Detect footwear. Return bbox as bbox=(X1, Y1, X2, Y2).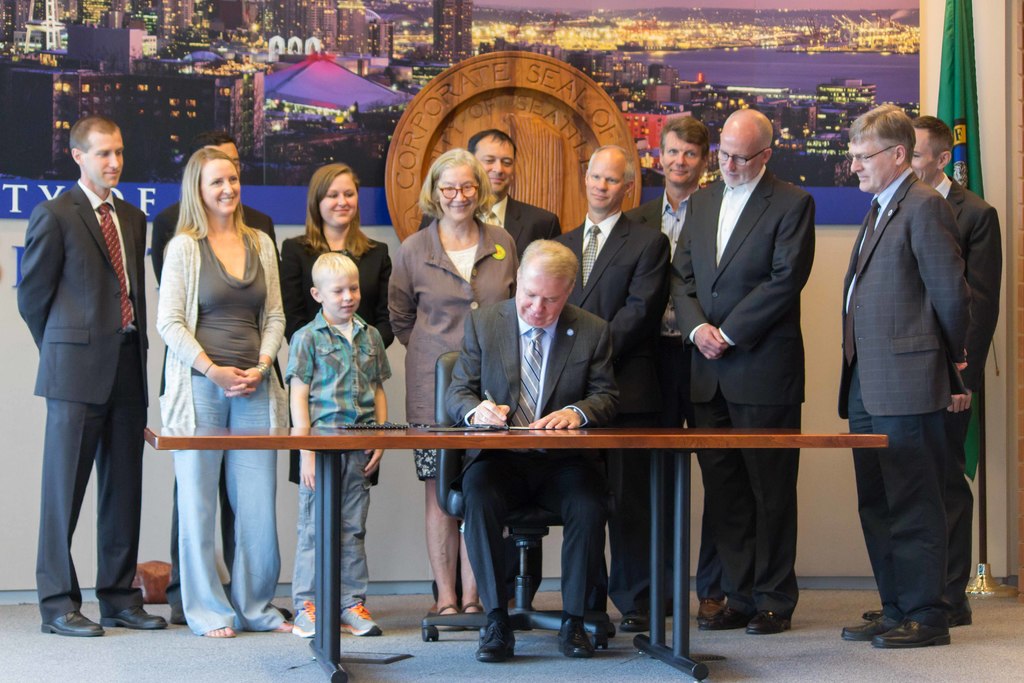
bbox=(949, 608, 978, 628).
